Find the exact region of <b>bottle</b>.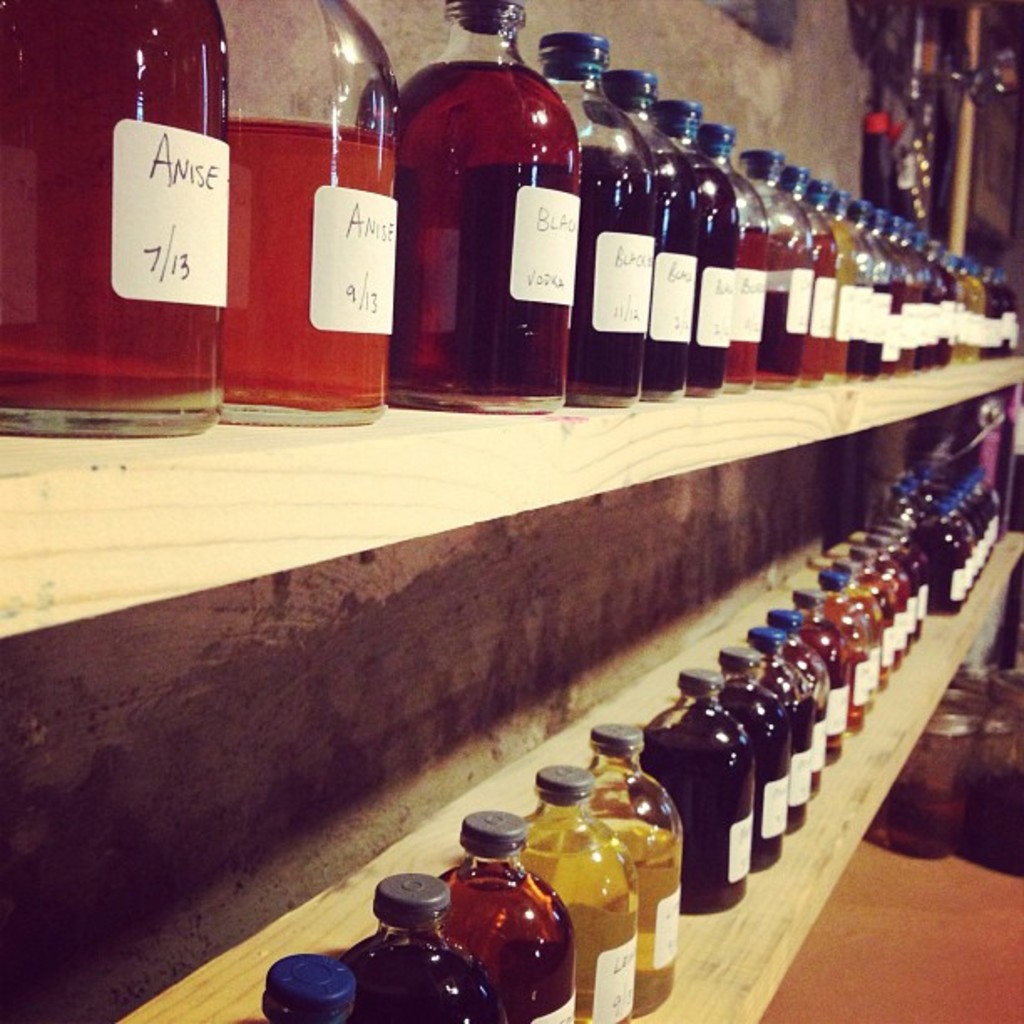
Exact region: [388, 0, 576, 412].
